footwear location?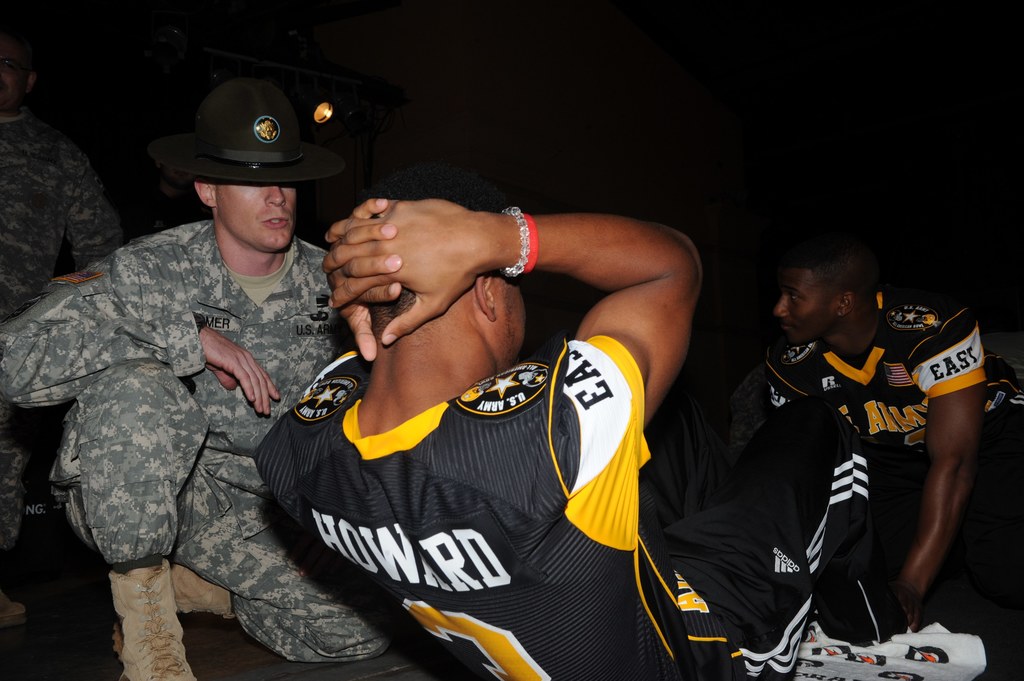
<bbox>107, 558, 204, 680</bbox>
